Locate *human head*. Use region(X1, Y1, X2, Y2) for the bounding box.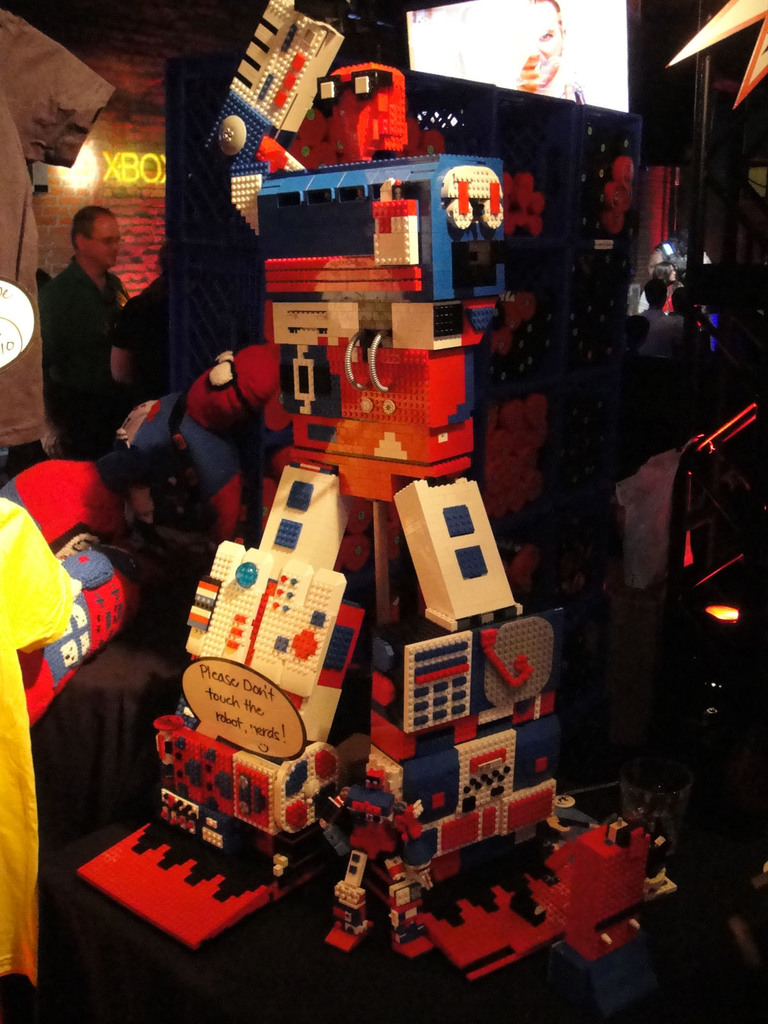
region(671, 287, 685, 312).
